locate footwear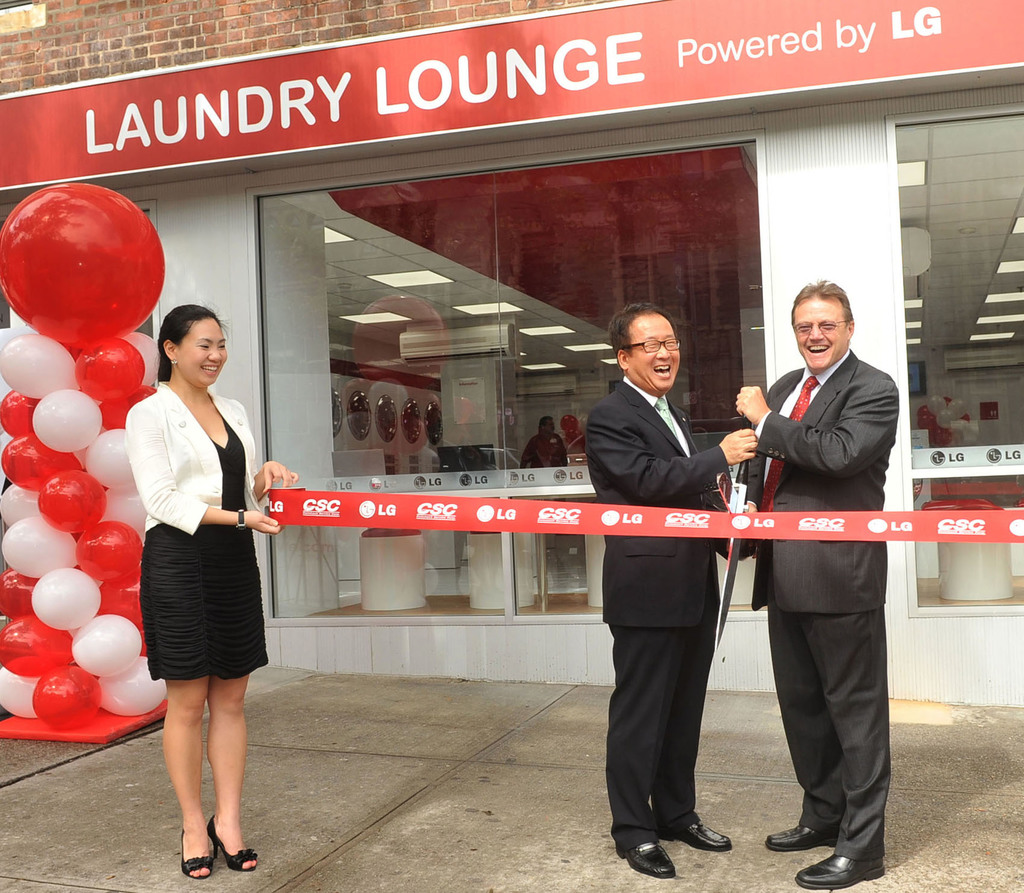
{"x1": 797, "y1": 856, "x2": 882, "y2": 891}
